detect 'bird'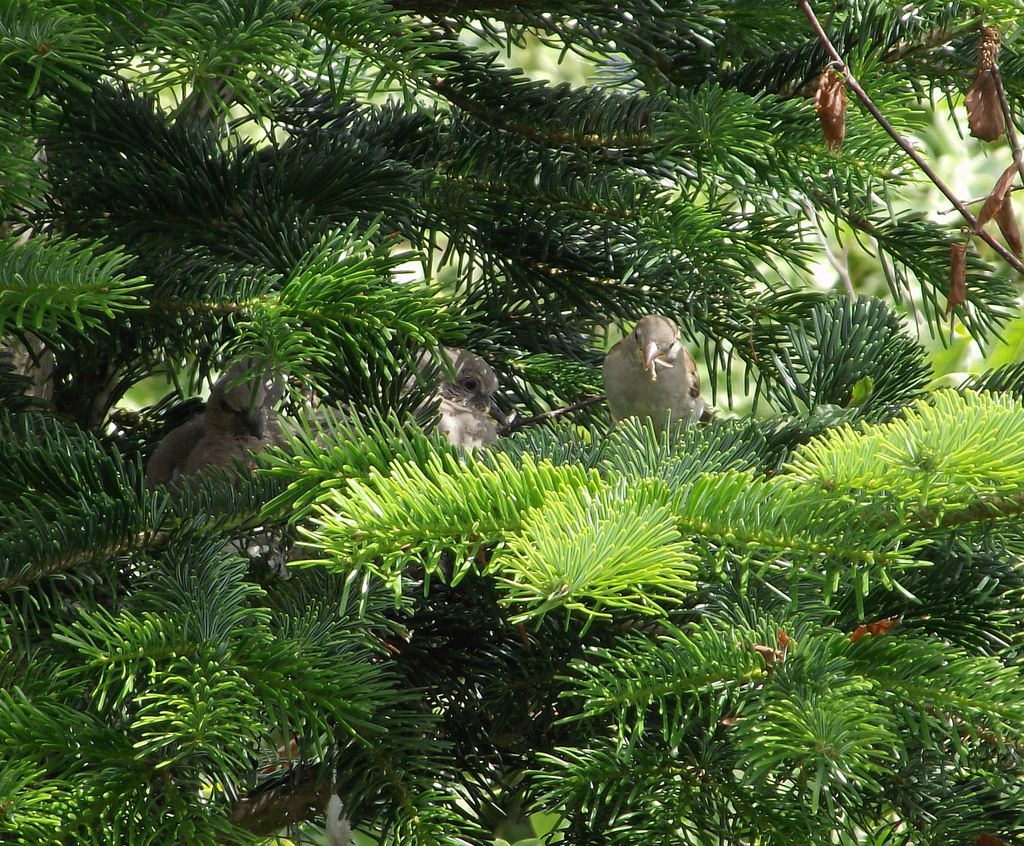
locate(591, 304, 722, 446)
